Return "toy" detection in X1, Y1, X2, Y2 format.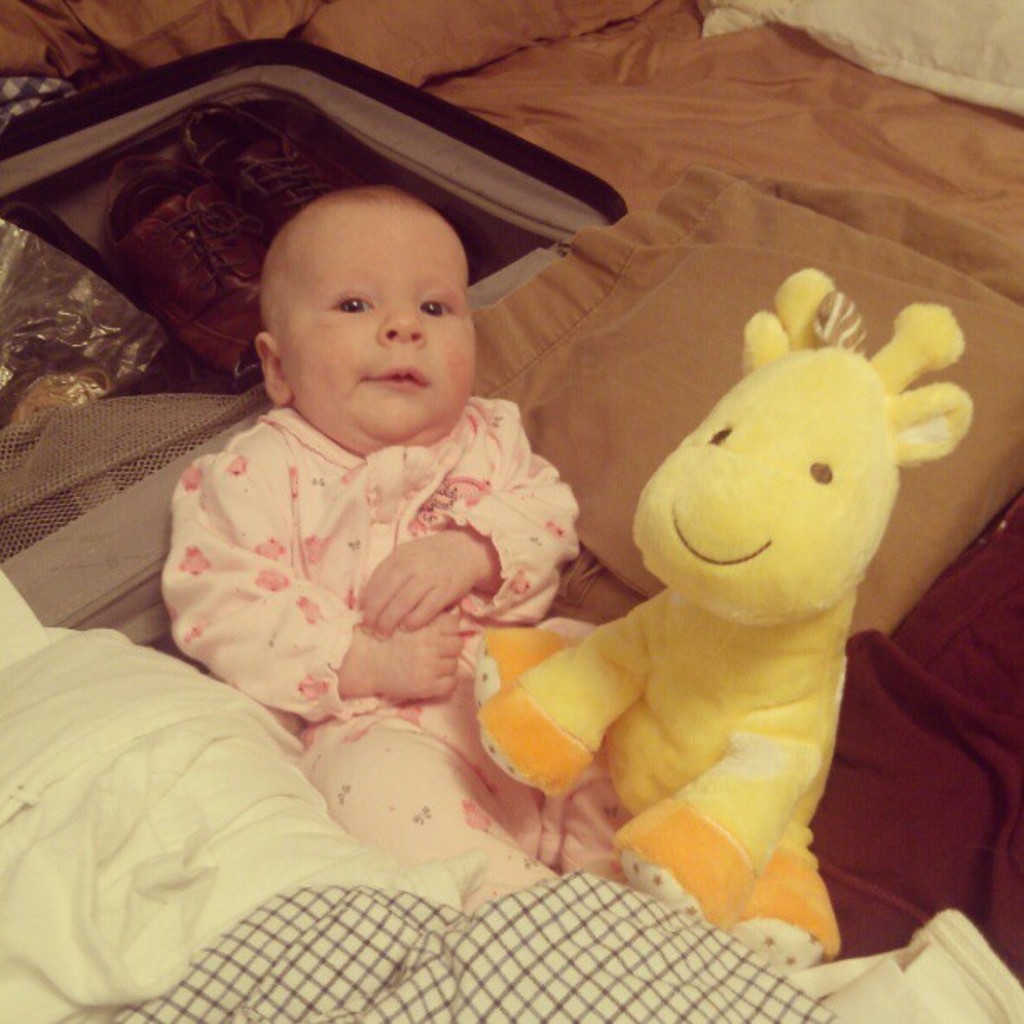
485, 261, 974, 970.
